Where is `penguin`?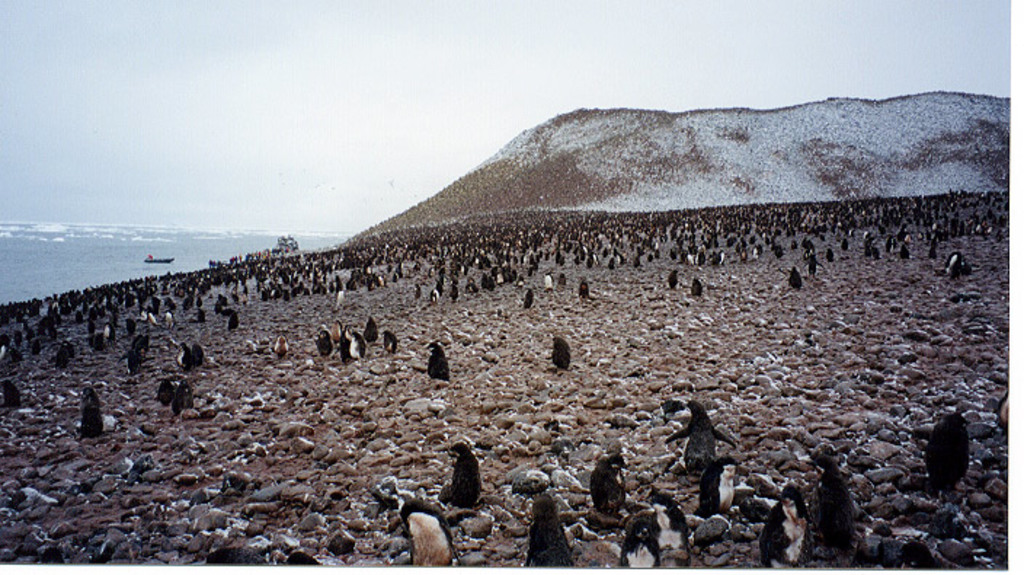
region(544, 275, 553, 288).
